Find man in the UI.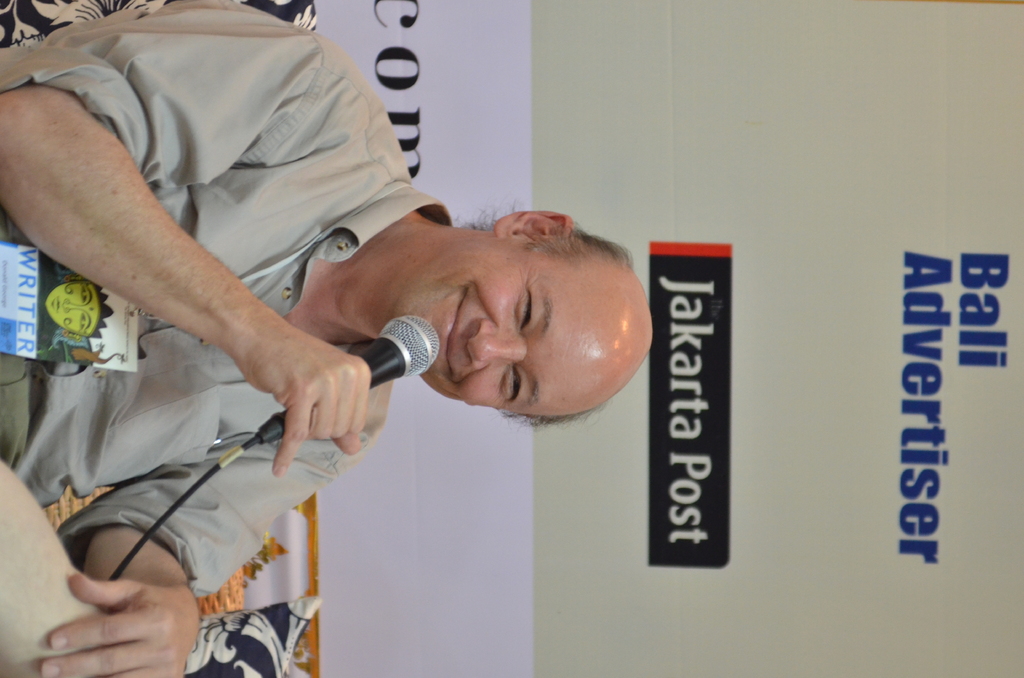
UI element at (38, 0, 632, 645).
